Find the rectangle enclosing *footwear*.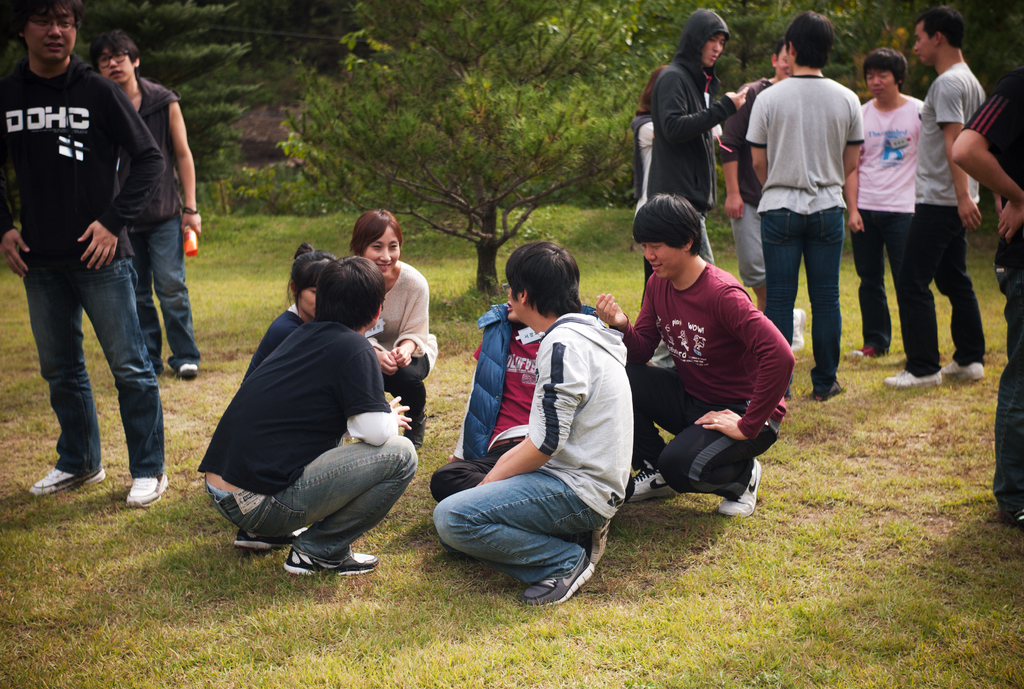
<box>719,458,766,520</box>.
